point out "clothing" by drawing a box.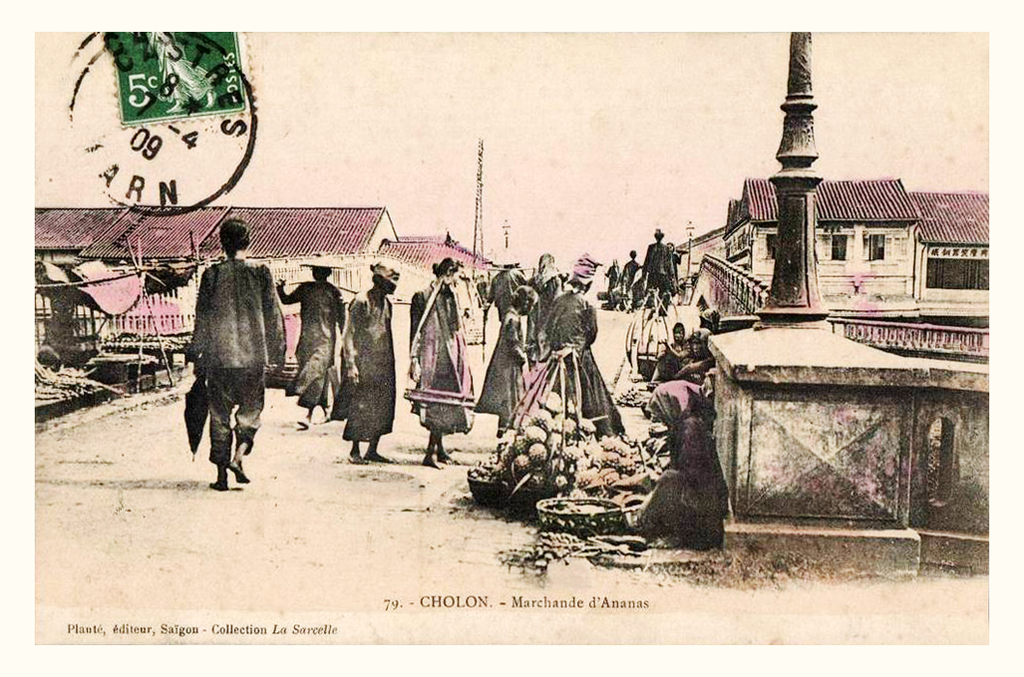
{"x1": 334, "y1": 287, "x2": 395, "y2": 443}.
